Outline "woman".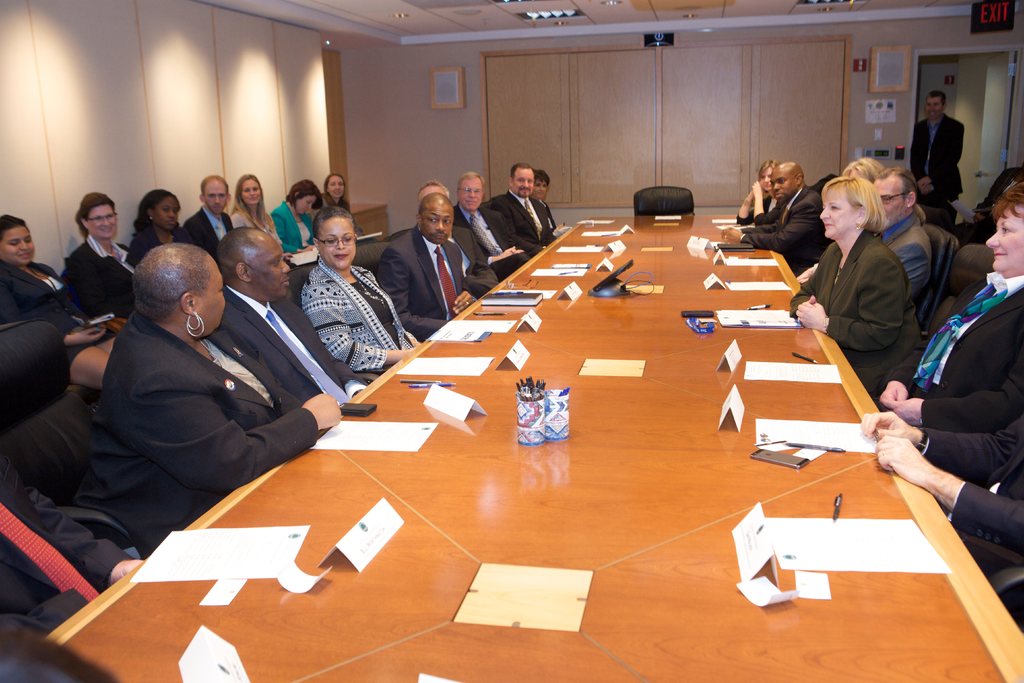
Outline: bbox(230, 173, 289, 259).
